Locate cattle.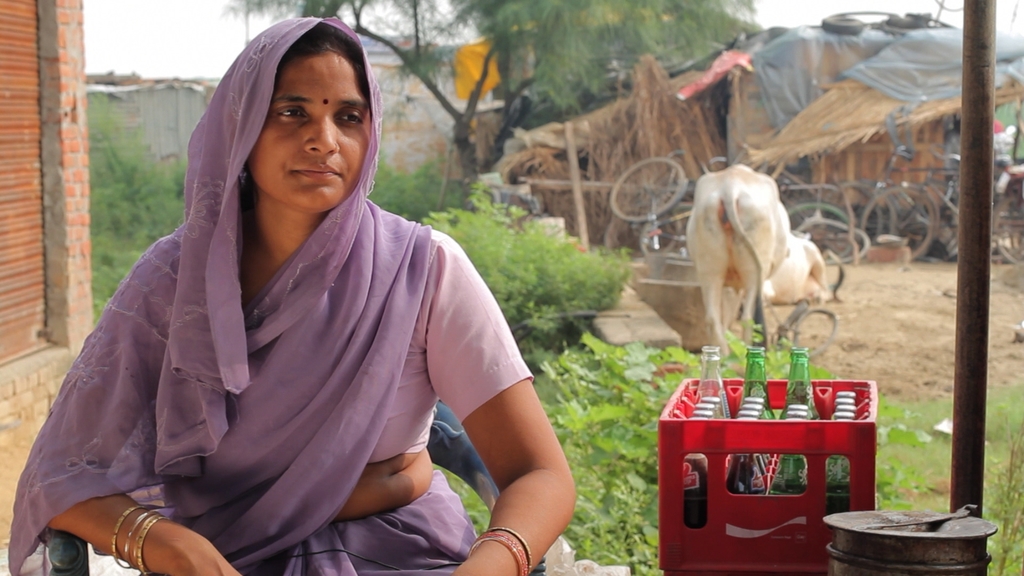
Bounding box: <box>685,157,786,356</box>.
